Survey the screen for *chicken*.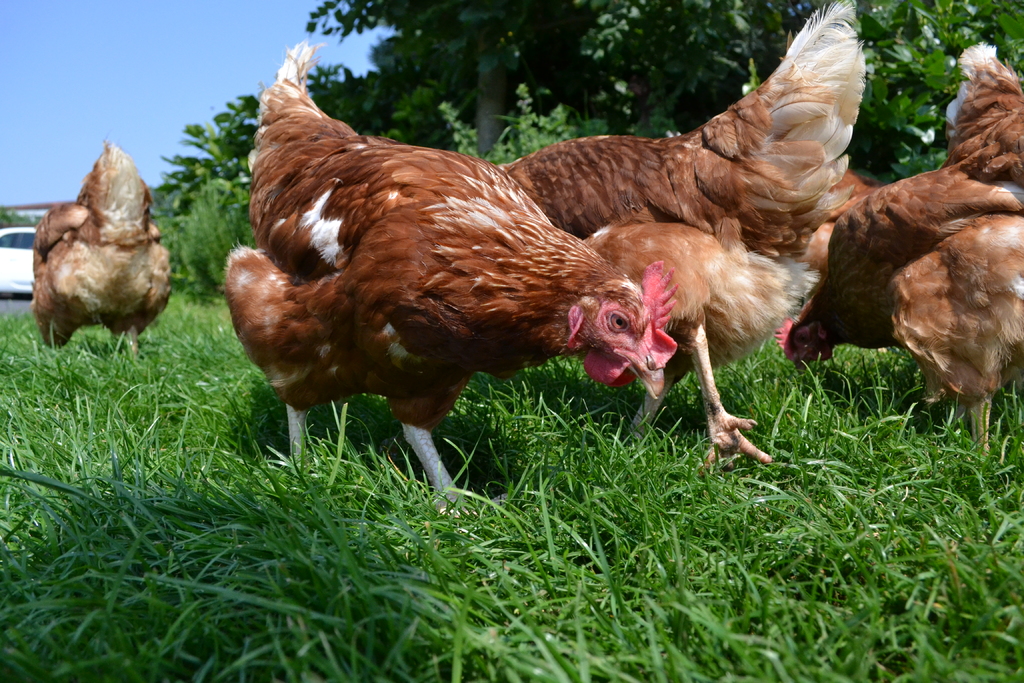
Survey found: 26 134 175 381.
